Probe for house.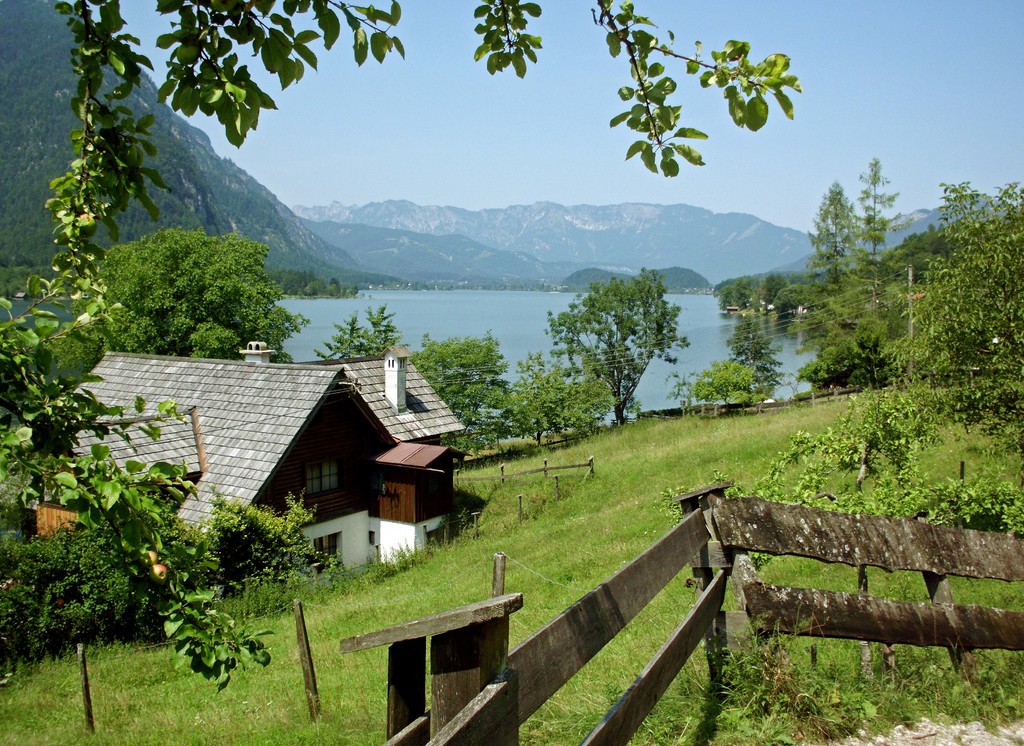
Probe result: region(38, 345, 469, 631).
